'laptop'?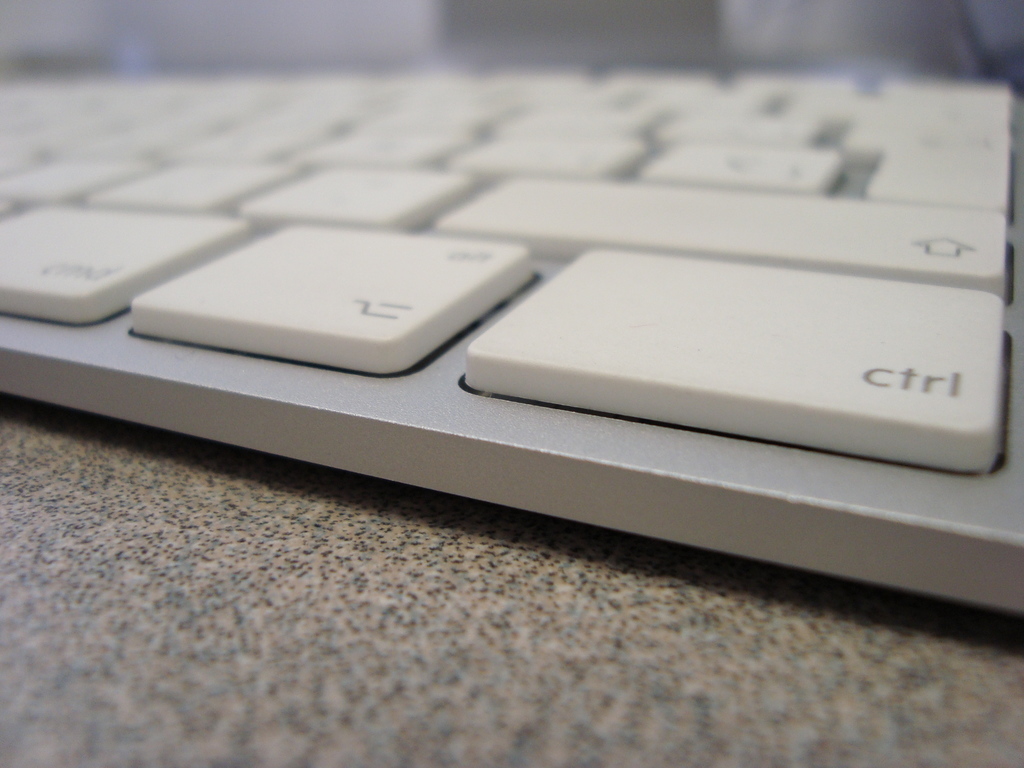
select_region(23, 0, 996, 623)
